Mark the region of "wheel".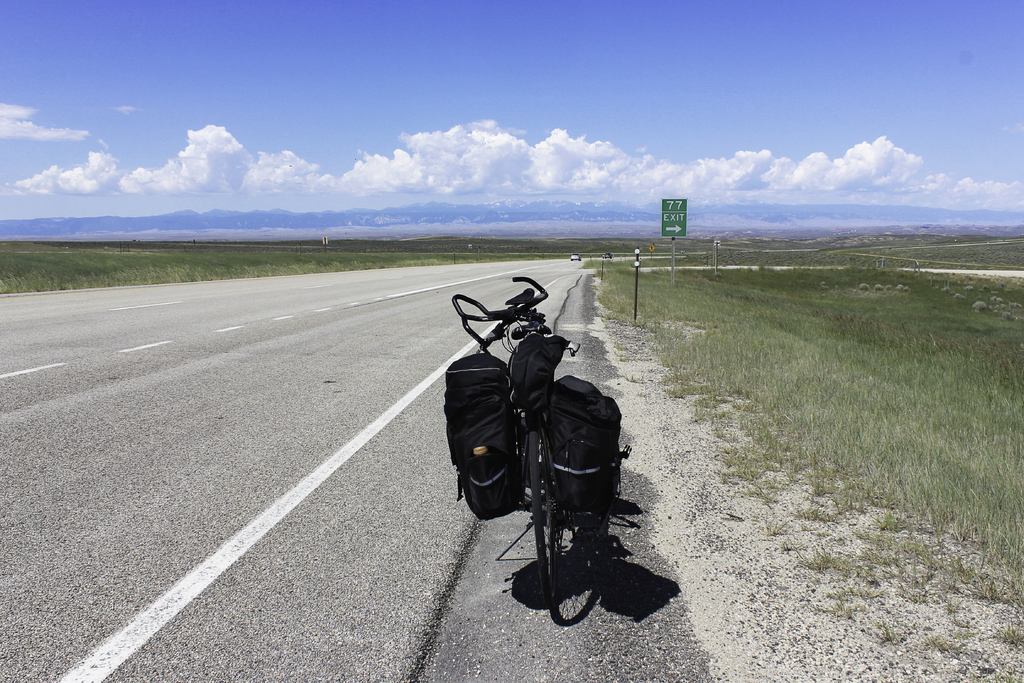
Region: (525, 426, 563, 598).
